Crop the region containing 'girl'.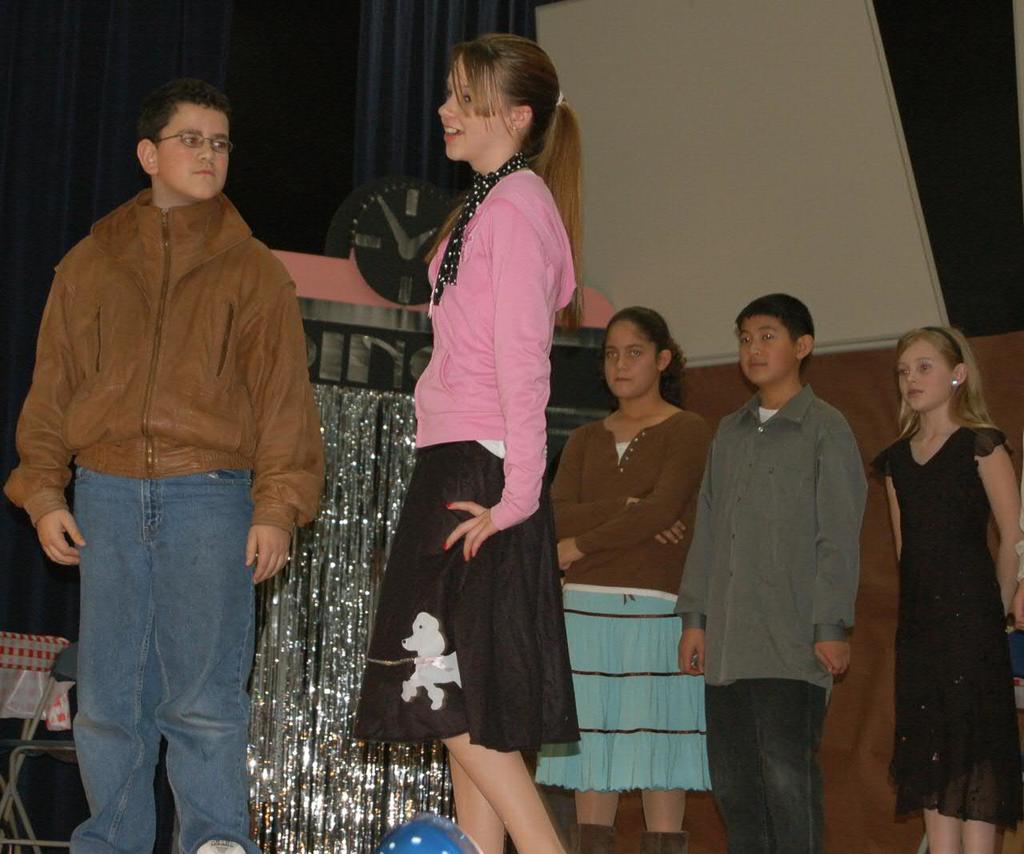
Crop region: (left=863, top=320, right=1023, bottom=853).
